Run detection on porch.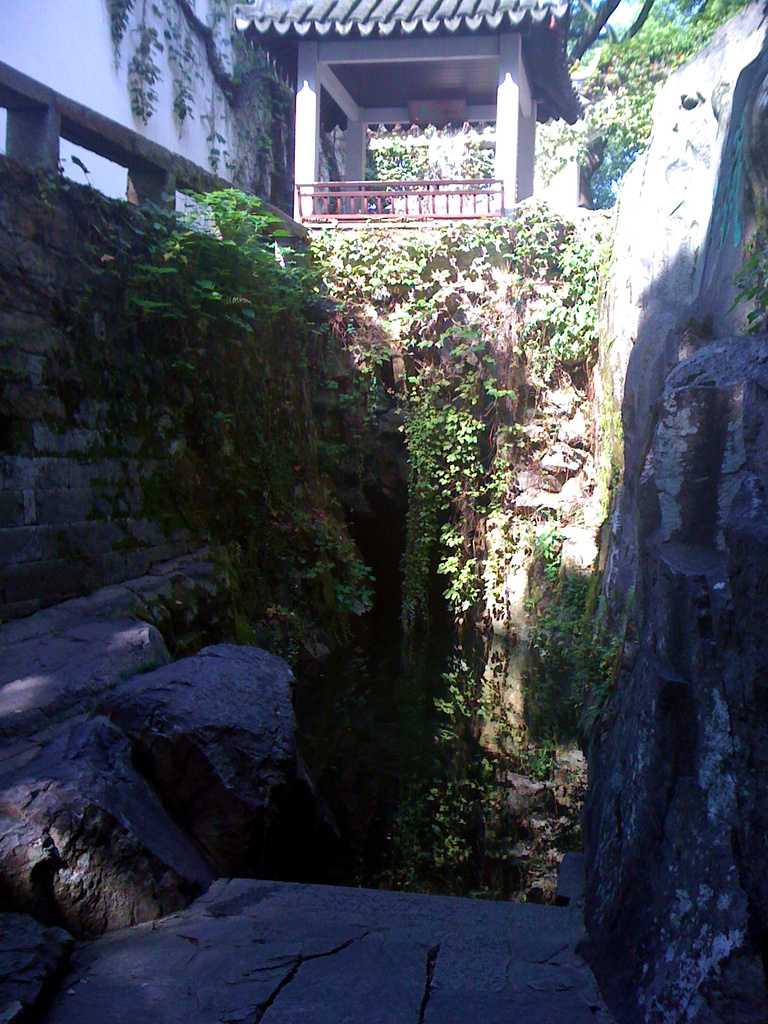
Result: [292, 179, 501, 225].
